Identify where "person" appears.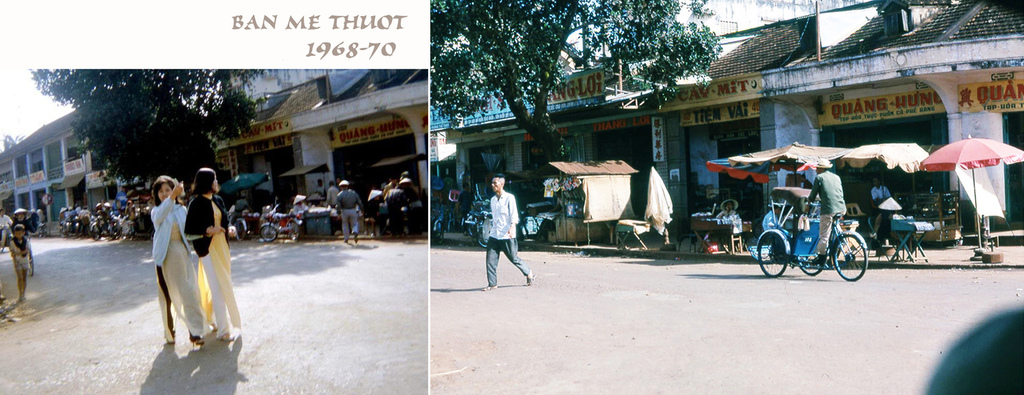
Appears at detection(7, 223, 32, 300).
